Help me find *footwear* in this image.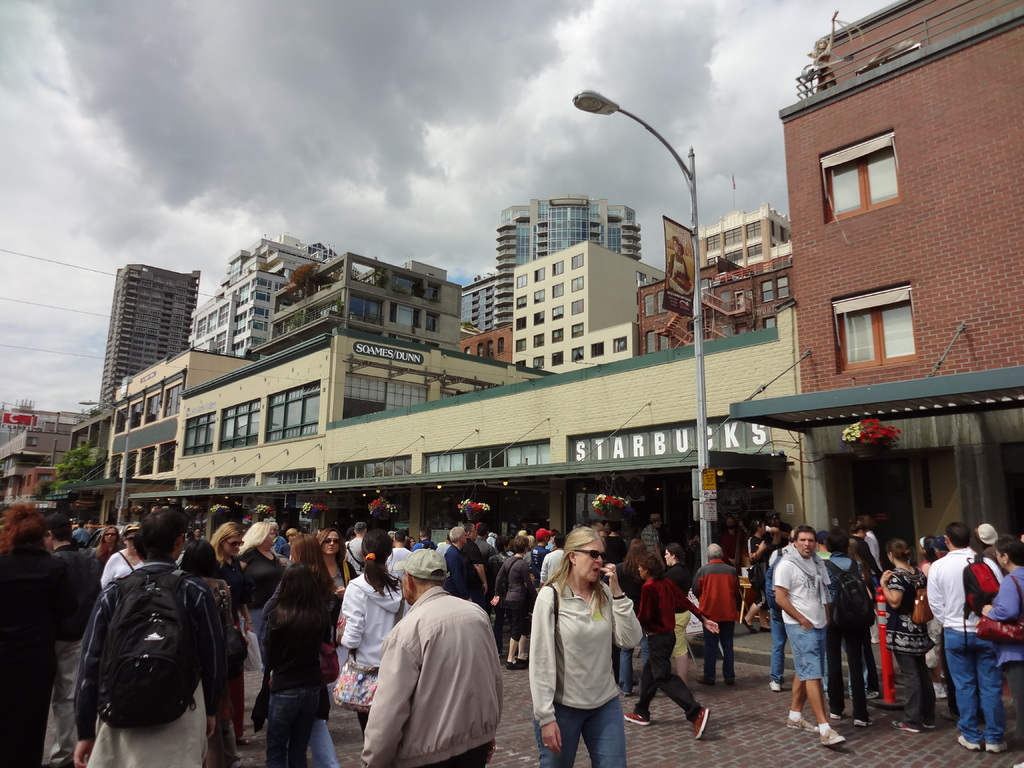
Found it: 743, 617, 758, 634.
